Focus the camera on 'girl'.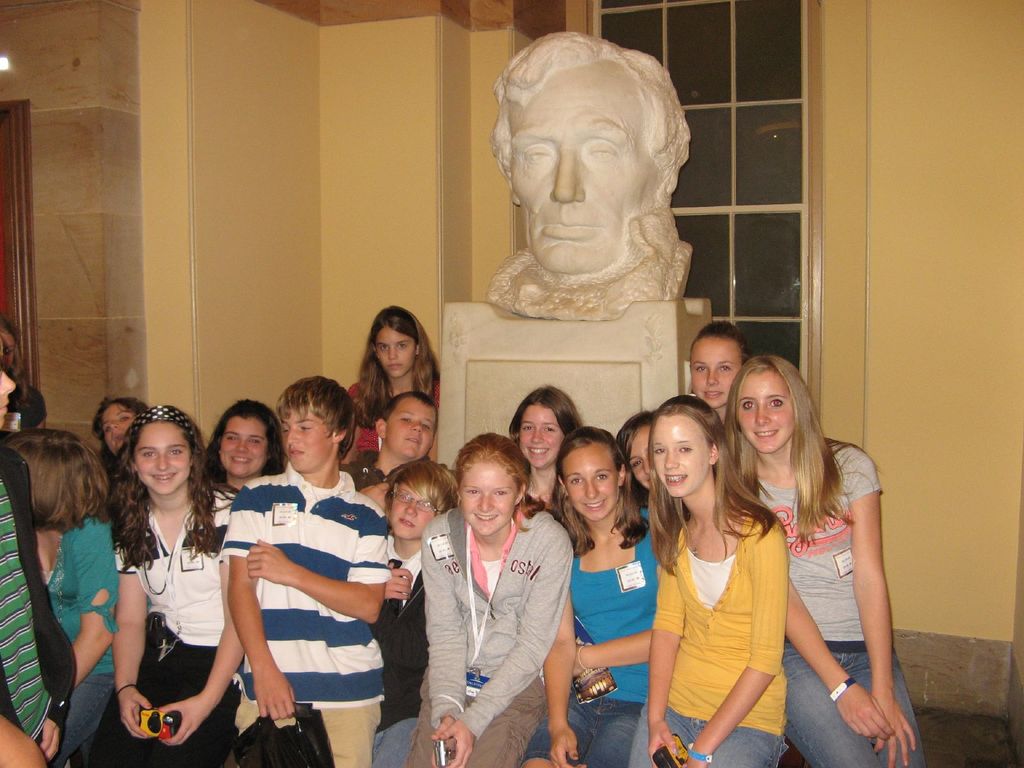
Focus region: 102 395 144 461.
